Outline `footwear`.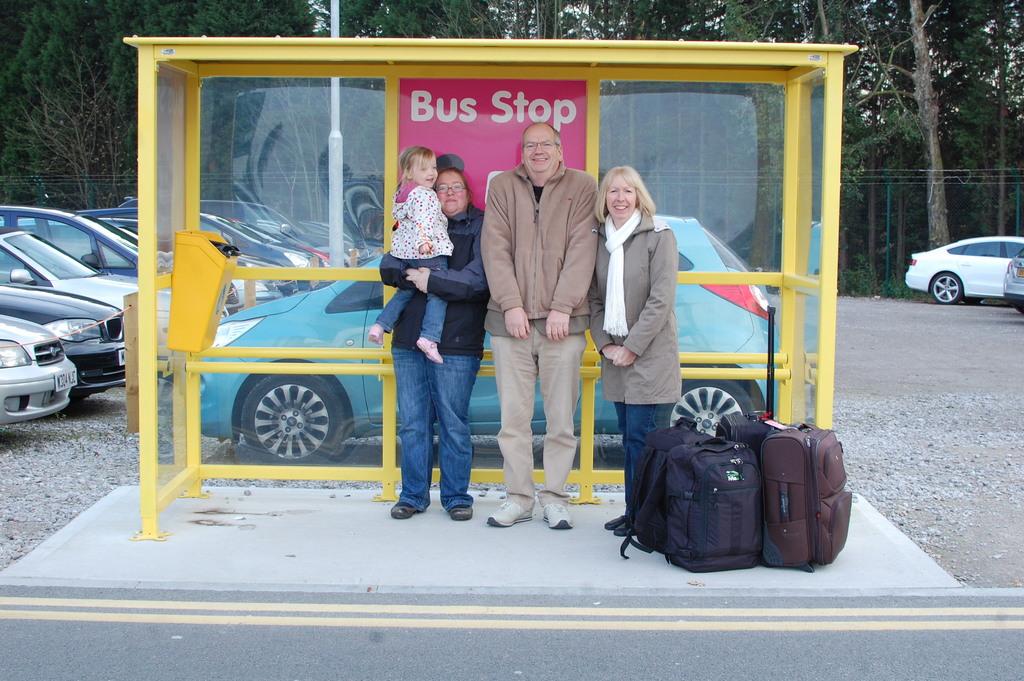
Outline: detection(415, 334, 444, 363).
